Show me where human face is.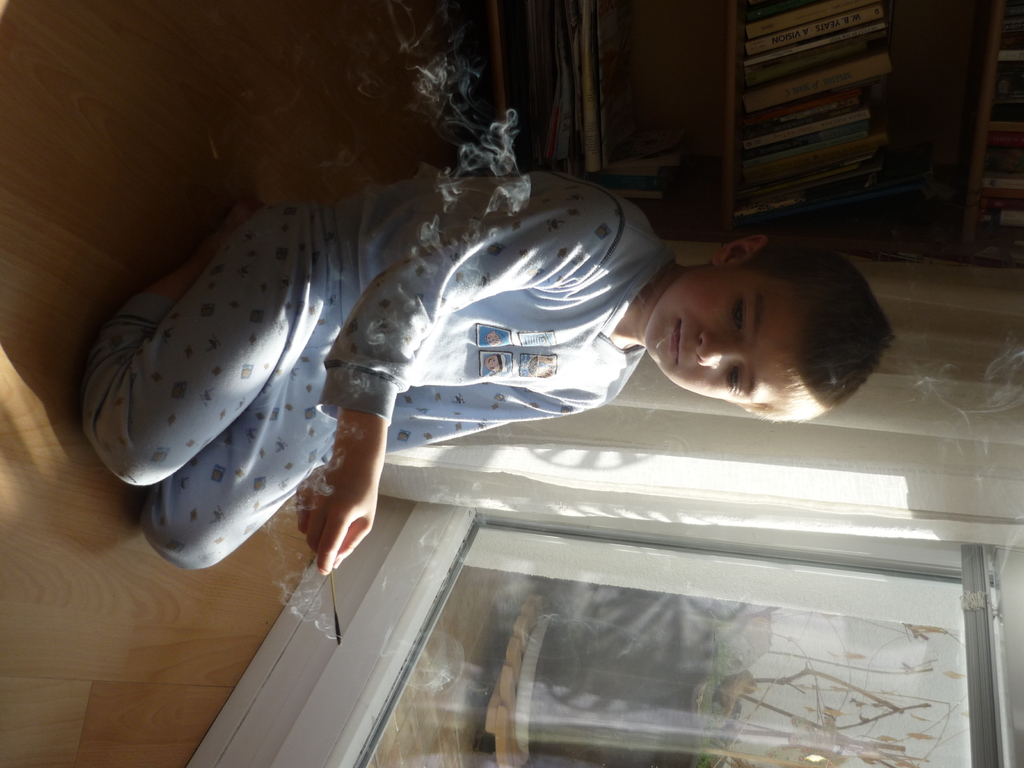
human face is at {"left": 652, "top": 262, "right": 790, "bottom": 405}.
